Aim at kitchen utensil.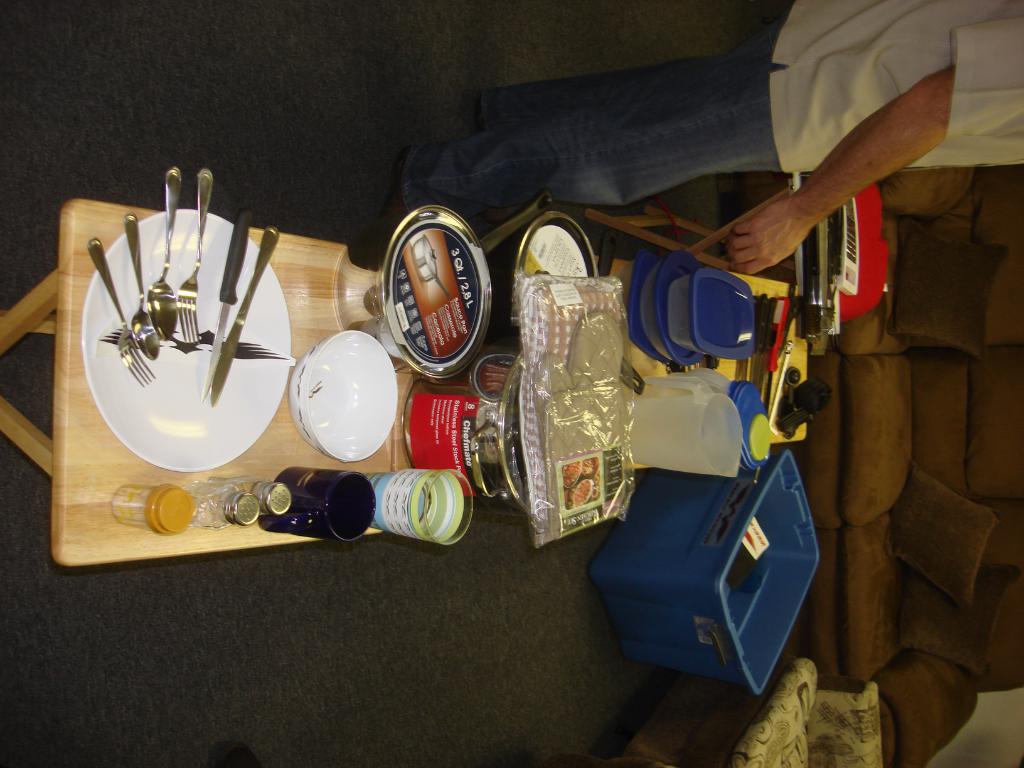
Aimed at 175,166,217,348.
